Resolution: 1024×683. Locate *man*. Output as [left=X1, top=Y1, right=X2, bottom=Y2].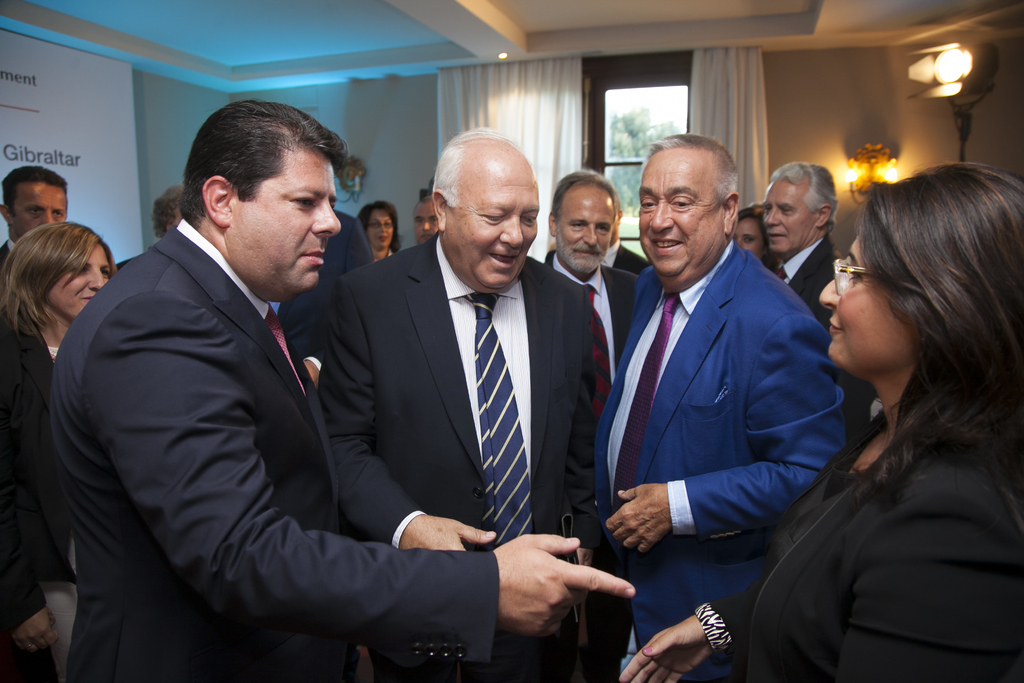
[left=0, top=167, right=68, bottom=273].
